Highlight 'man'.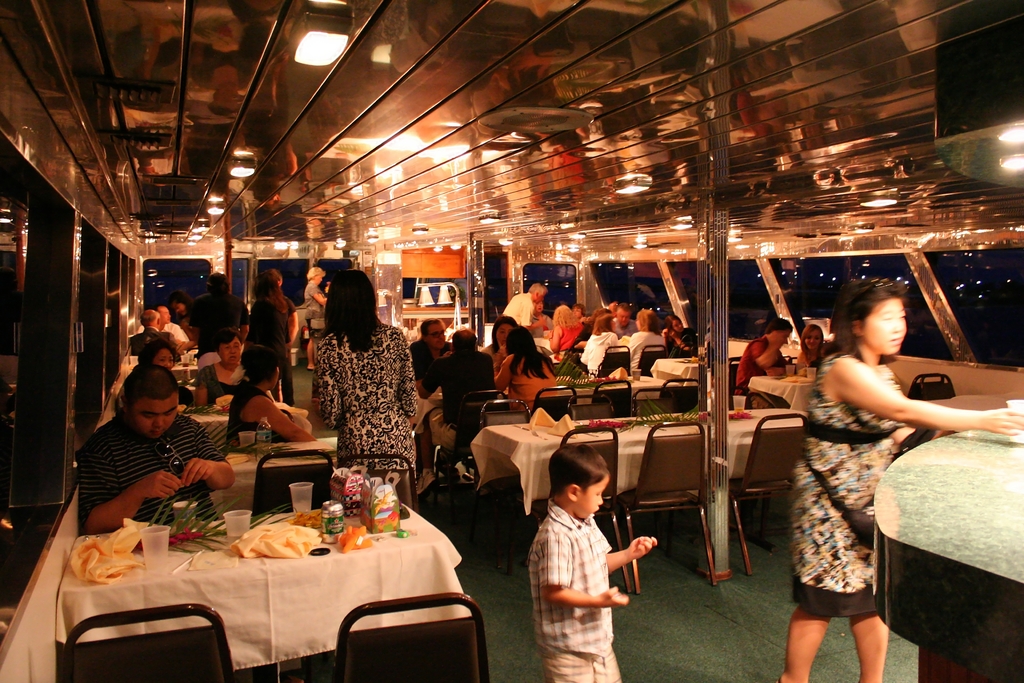
Highlighted region: (519, 441, 668, 682).
